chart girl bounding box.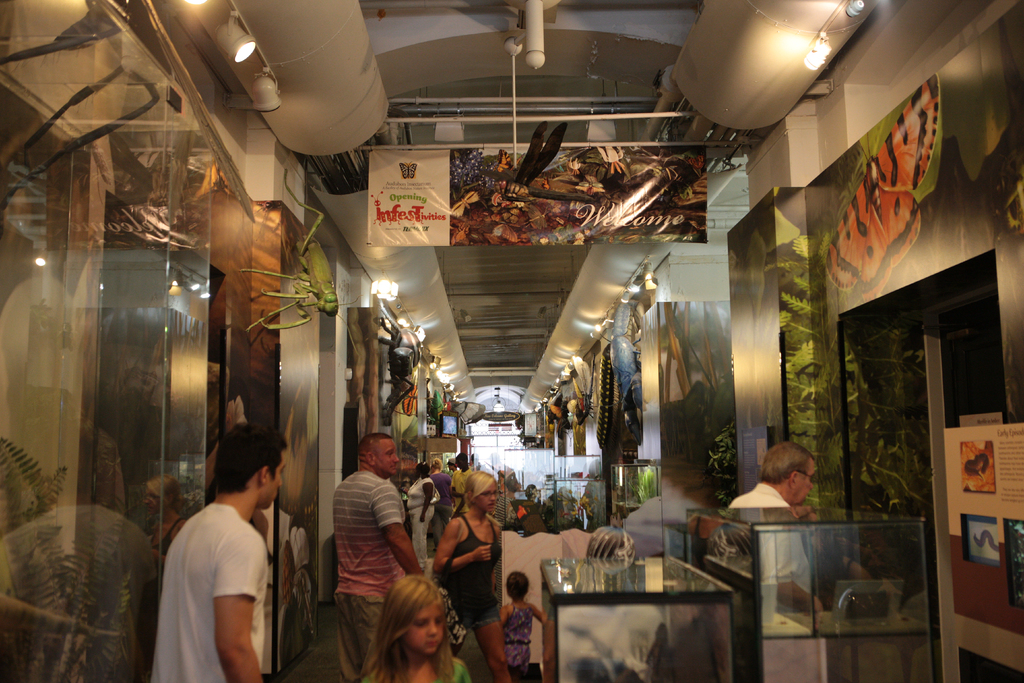
Charted: (357,566,462,682).
